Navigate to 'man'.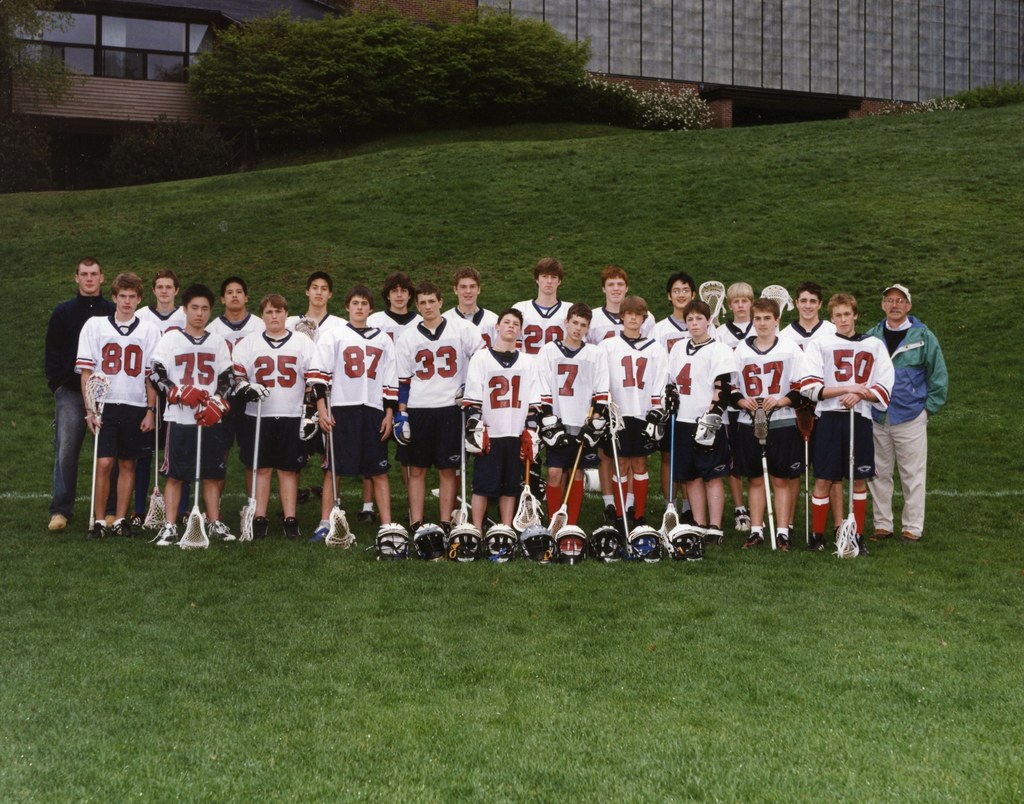
Navigation target: x1=219, y1=296, x2=331, y2=554.
